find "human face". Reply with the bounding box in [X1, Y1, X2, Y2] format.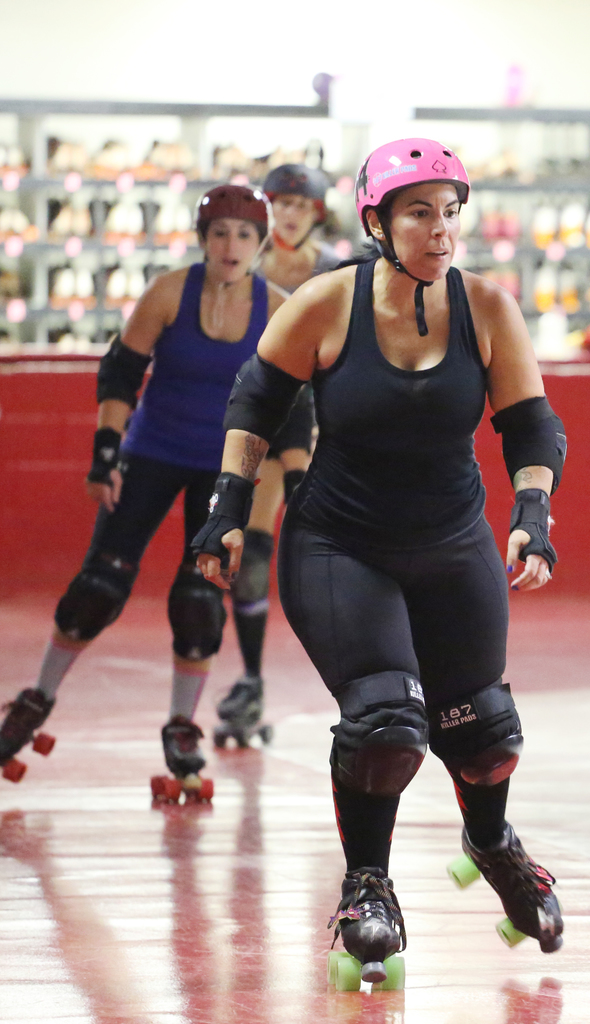
[383, 184, 459, 278].
